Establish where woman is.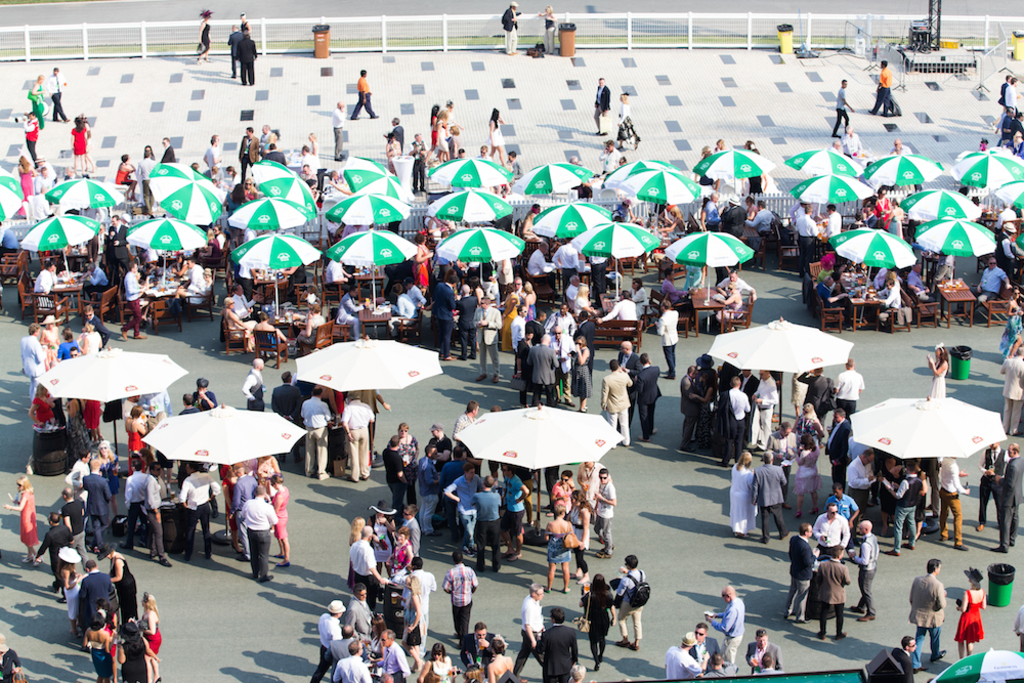
Established at [951, 571, 984, 658].
